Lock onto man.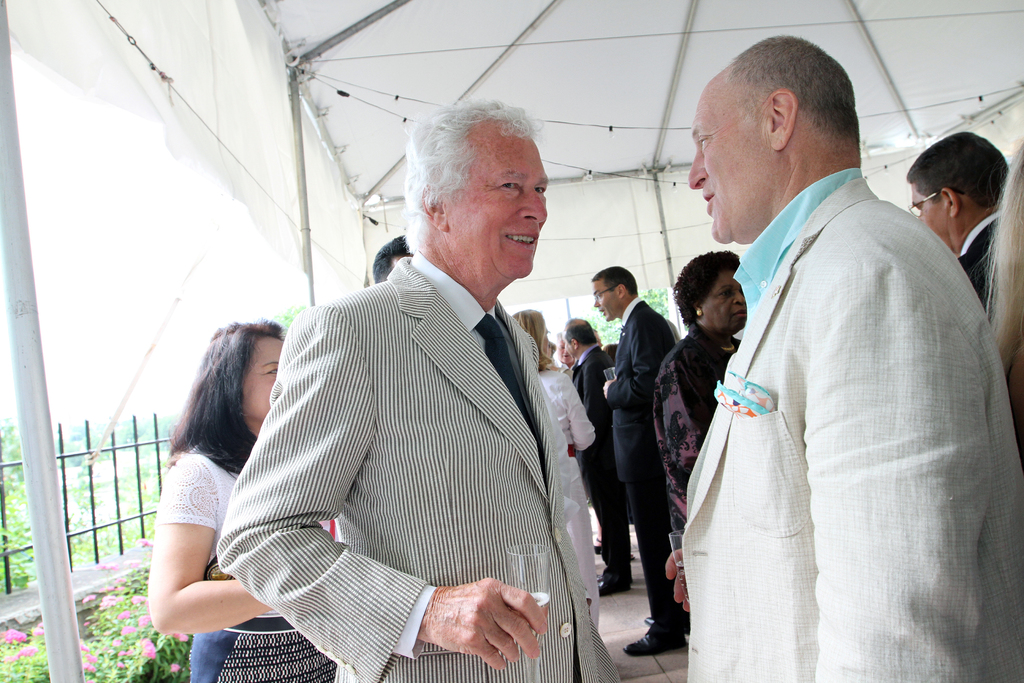
Locked: 208 115 618 655.
